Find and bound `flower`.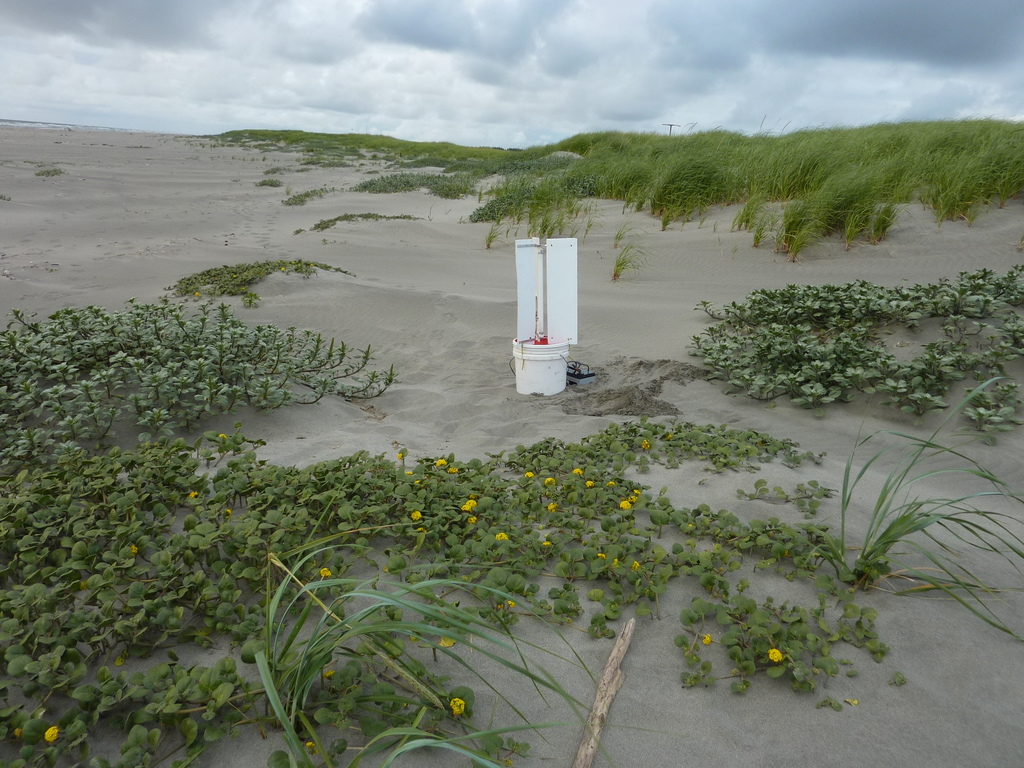
Bound: <box>410,510,421,521</box>.
